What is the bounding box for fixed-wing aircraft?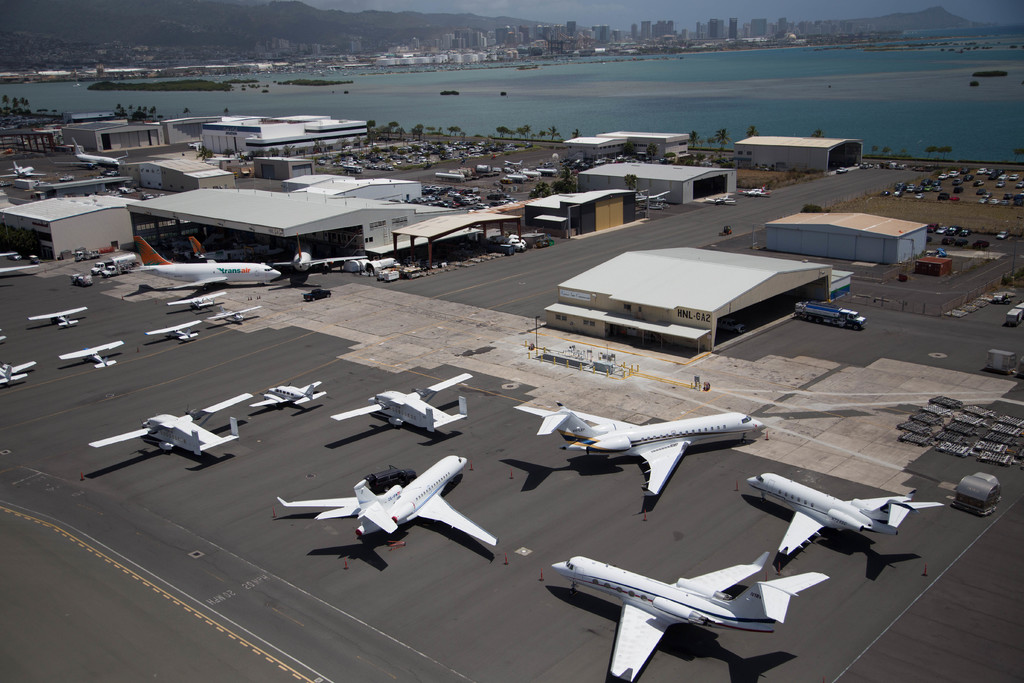
detection(147, 322, 201, 342).
